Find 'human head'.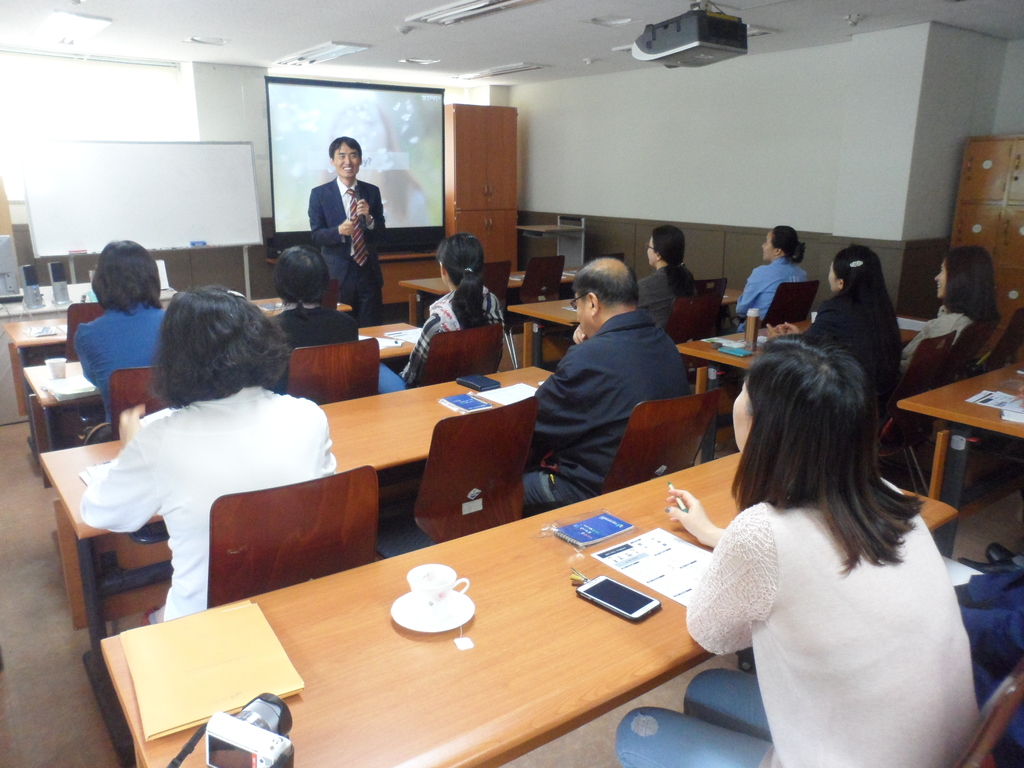
left=759, top=223, right=806, bottom=264.
